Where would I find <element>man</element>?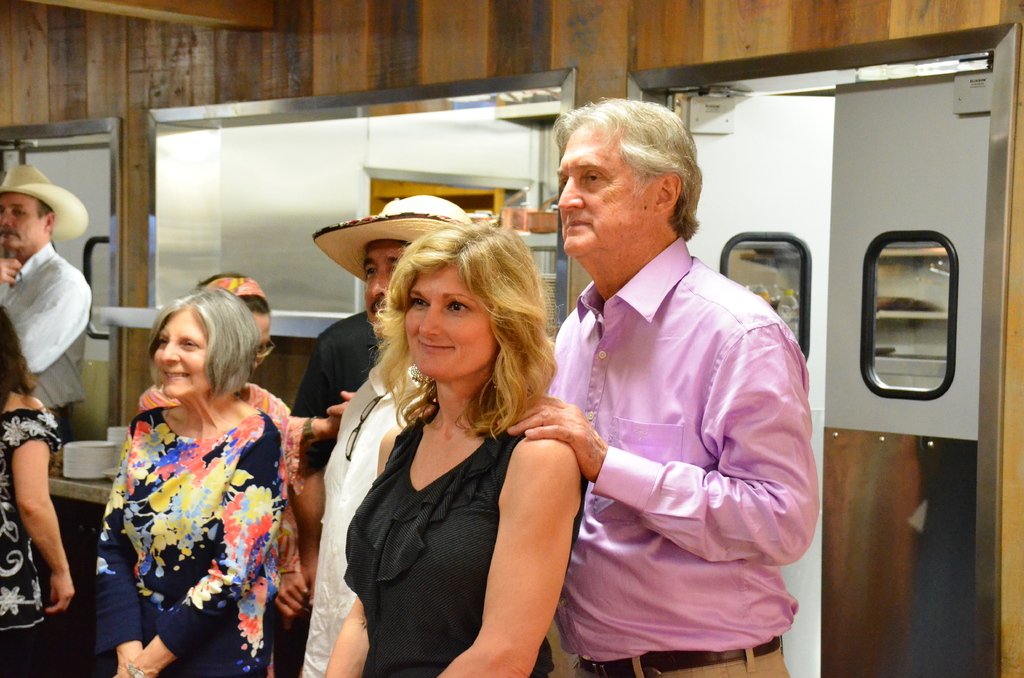
At detection(305, 190, 474, 677).
